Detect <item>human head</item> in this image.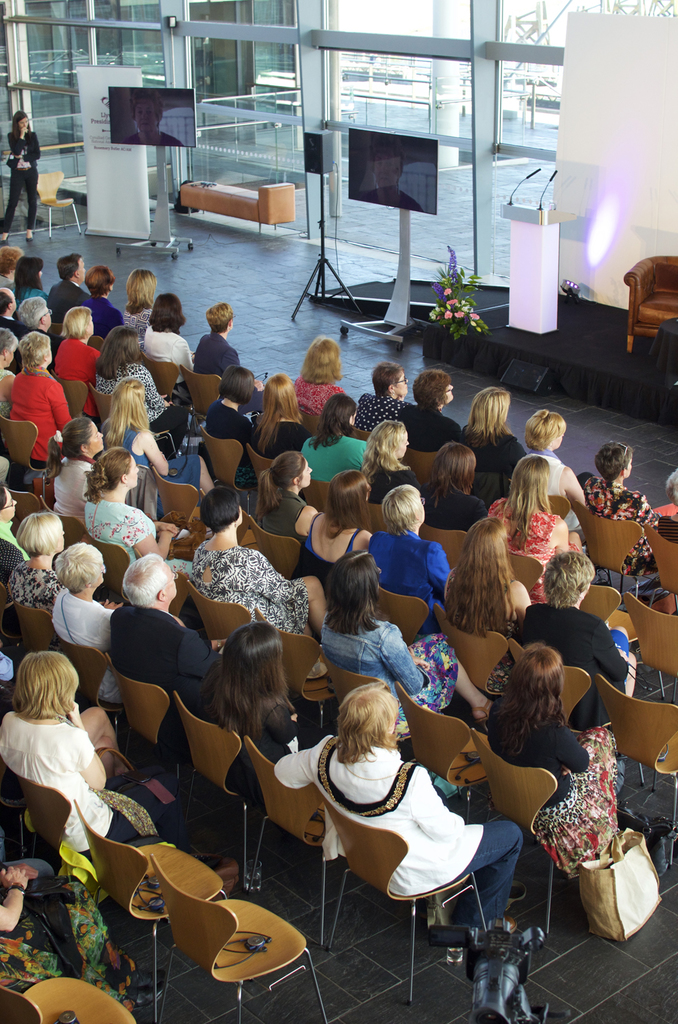
Detection: 365:131:404:183.
